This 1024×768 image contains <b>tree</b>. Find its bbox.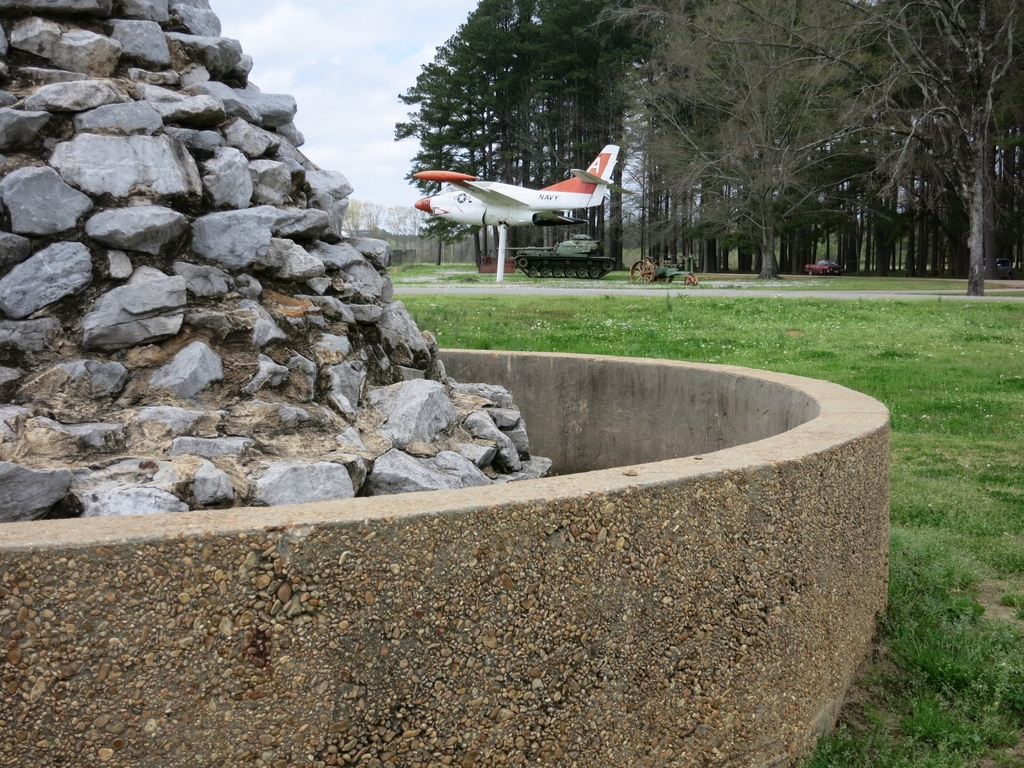
pyautogui.locateOnScreen(381, 0, 508, 285).
